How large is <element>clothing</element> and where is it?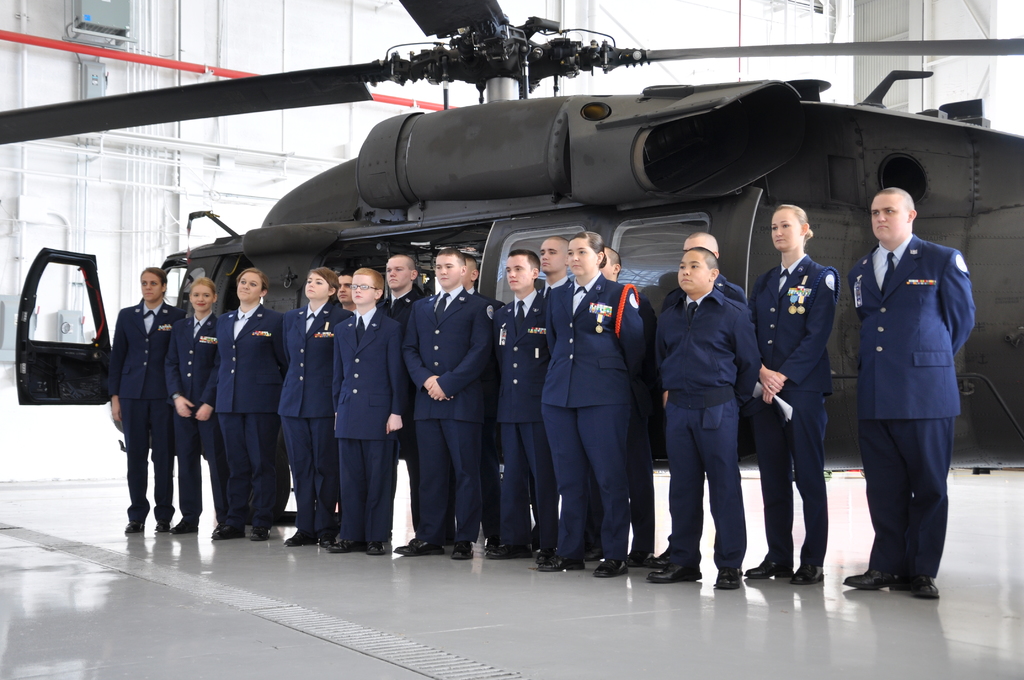
Bounding box: 410,284,497,538.
